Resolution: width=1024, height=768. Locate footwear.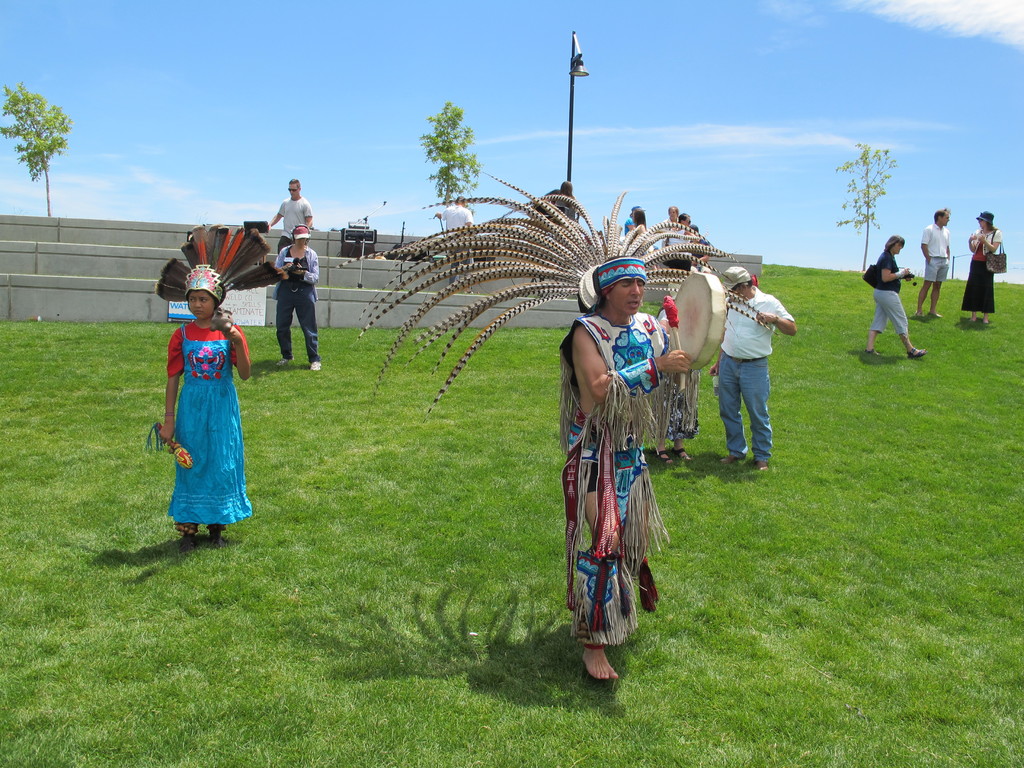
<region>915, 310, 923, 316</region>.
